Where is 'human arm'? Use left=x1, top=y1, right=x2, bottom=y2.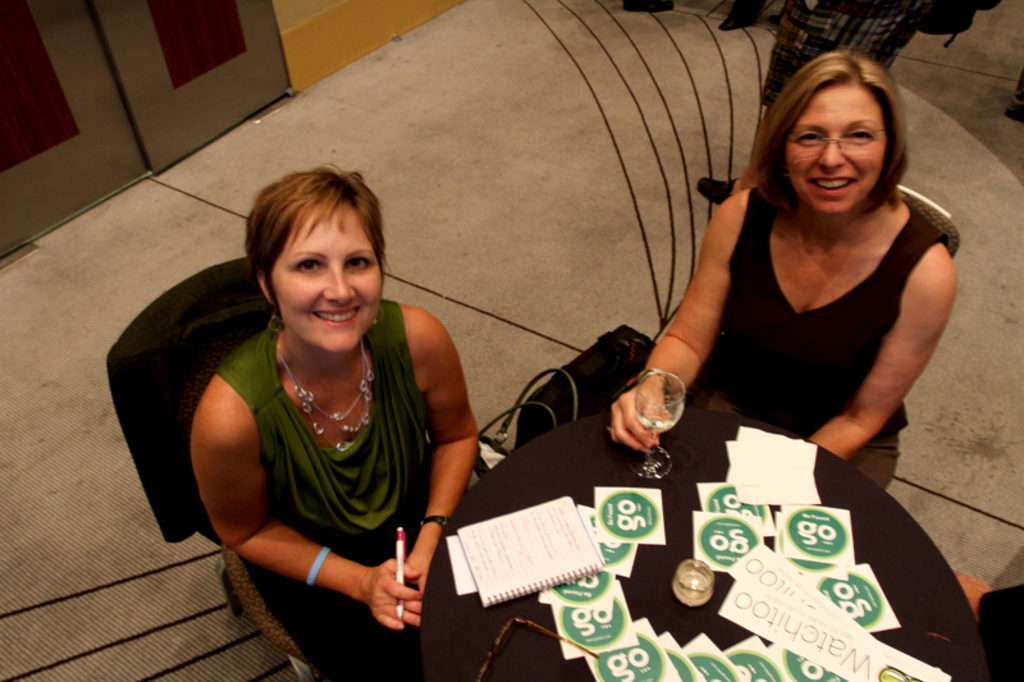
left=182, top=371, right=434, bottom=636.
